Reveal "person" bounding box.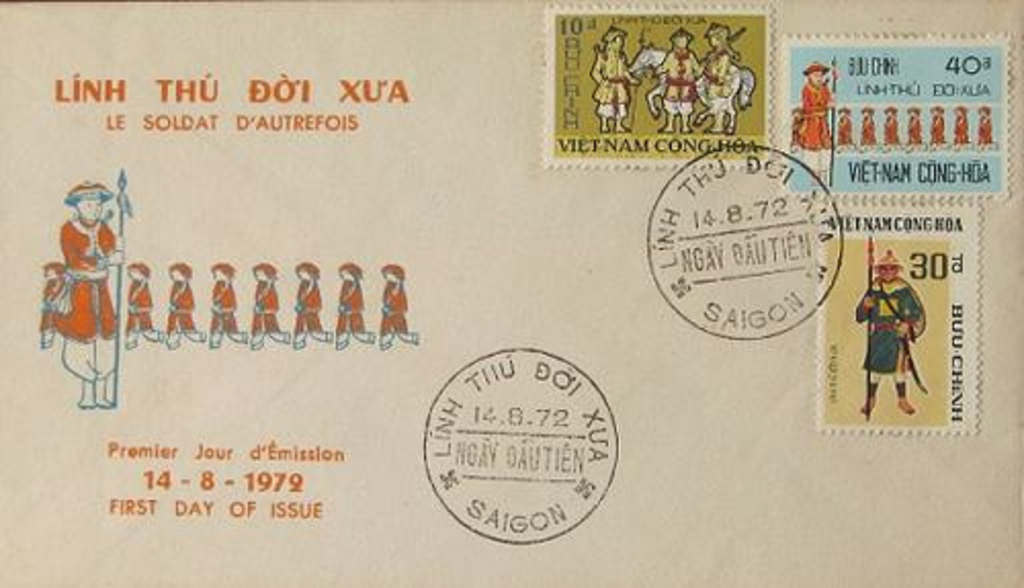
Revealed: Rect(379, 264, 418, 352).
